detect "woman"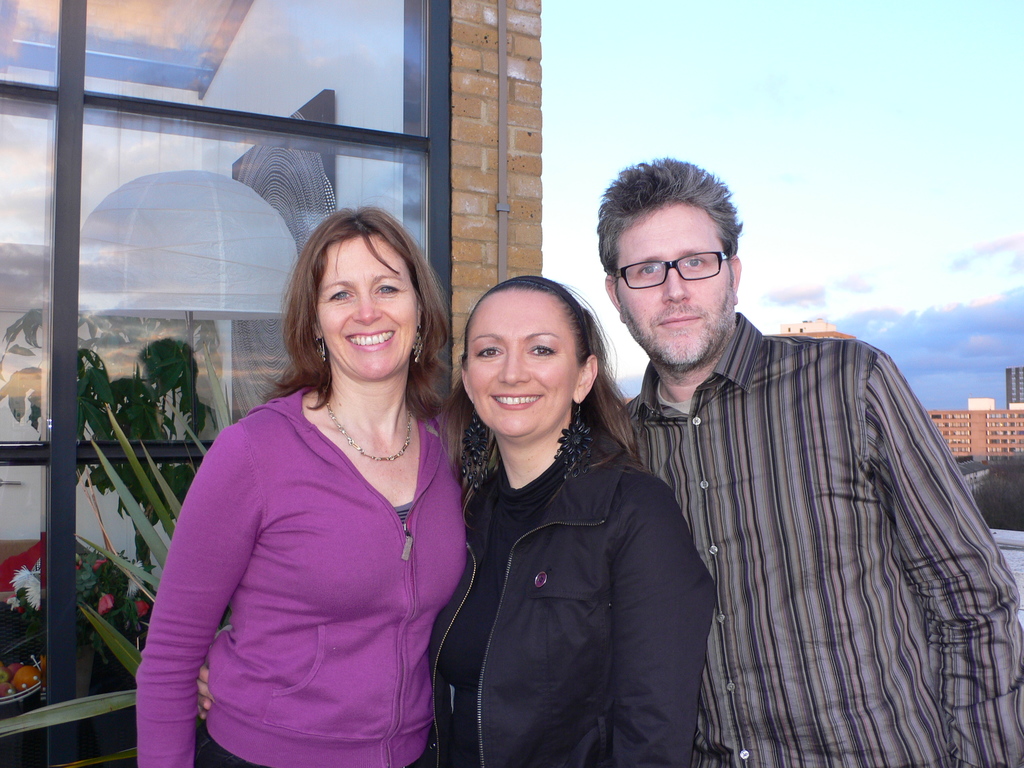
box(129, 193, 468, 767)
